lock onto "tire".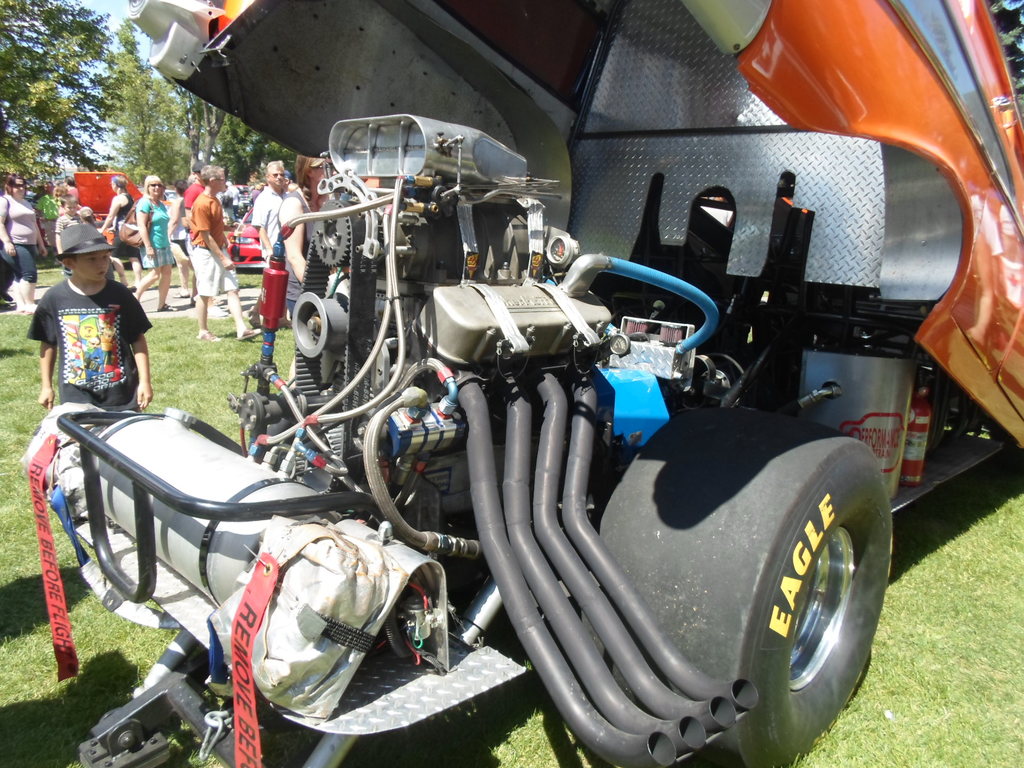
Locked: bbox=(644, 384, 881, 750).
